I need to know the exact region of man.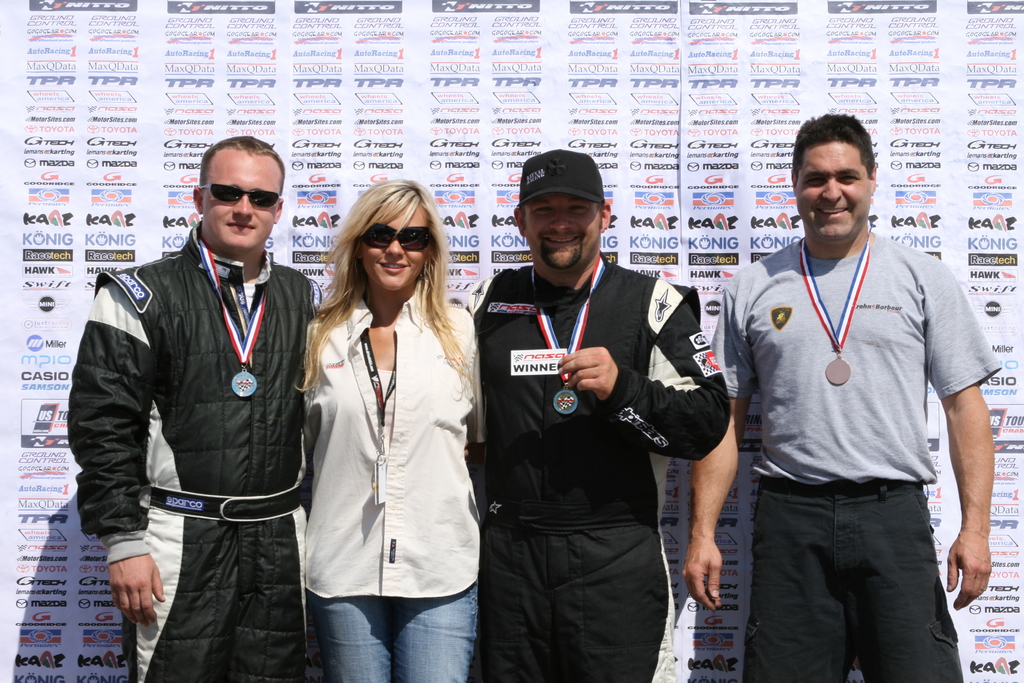
Region: (464,149,739,682).
